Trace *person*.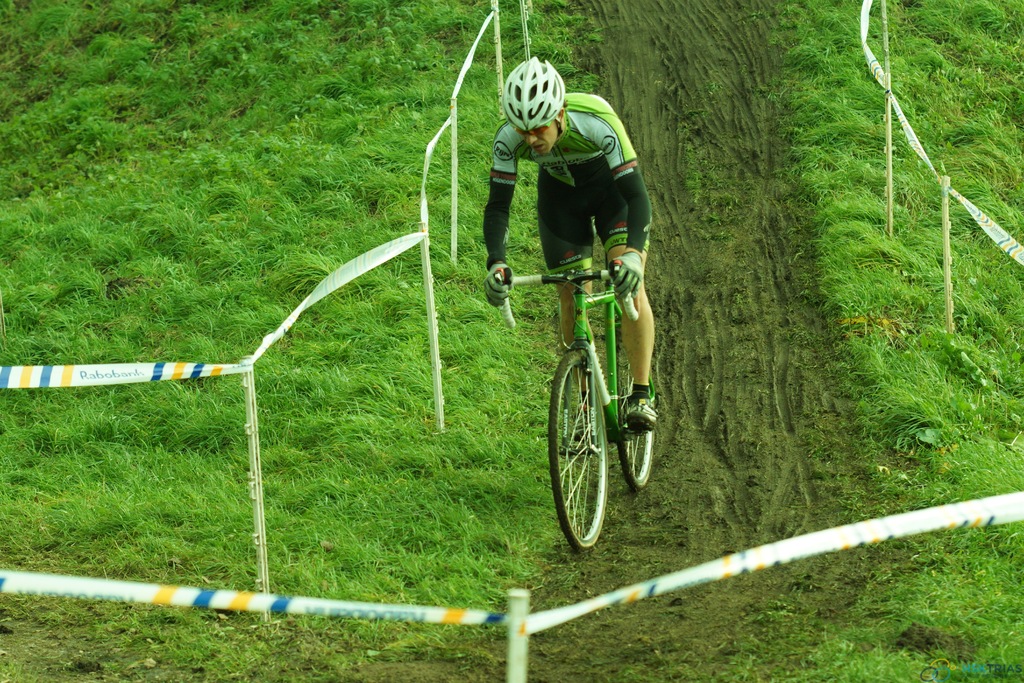
Traced to bbox=[490, 51, 664, 450].
